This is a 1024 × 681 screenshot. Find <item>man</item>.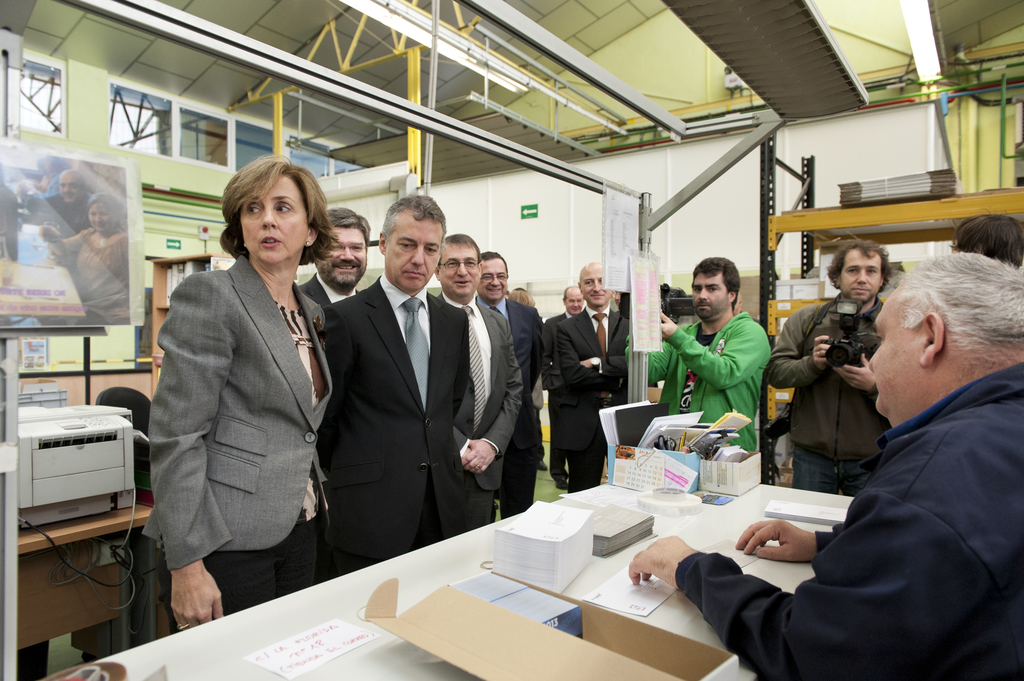
Bounding box: <box>316,199,472,579</box>.
